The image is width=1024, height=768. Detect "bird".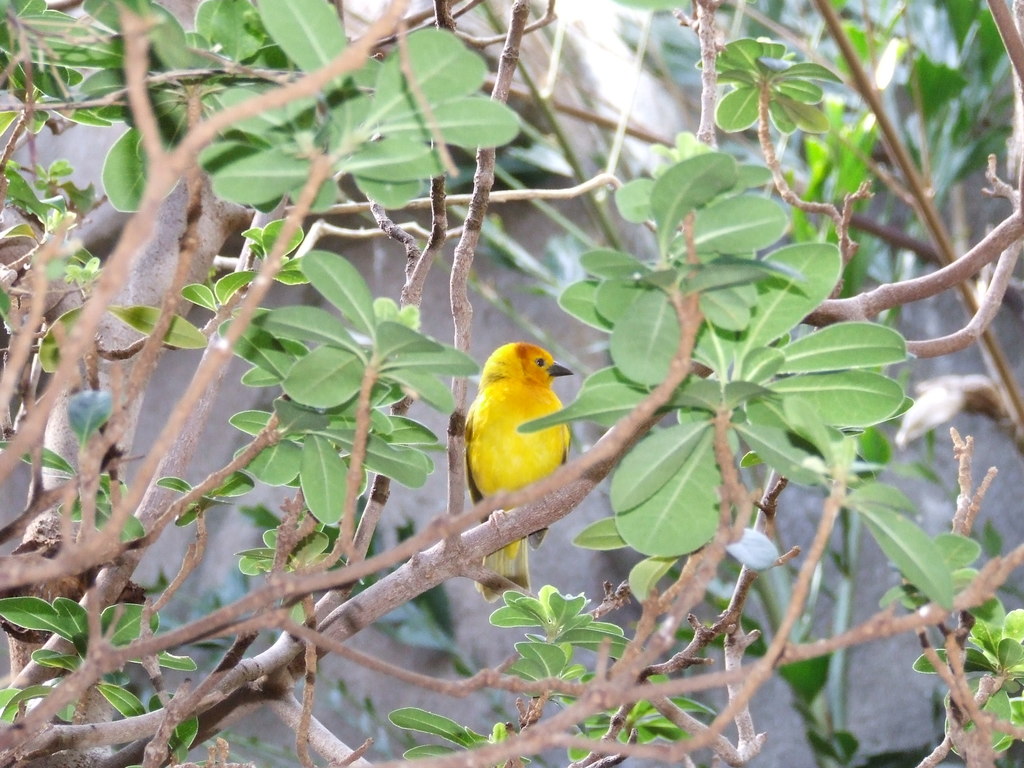
Detection: x1=456, y1=348, x2=572, y2=600.
